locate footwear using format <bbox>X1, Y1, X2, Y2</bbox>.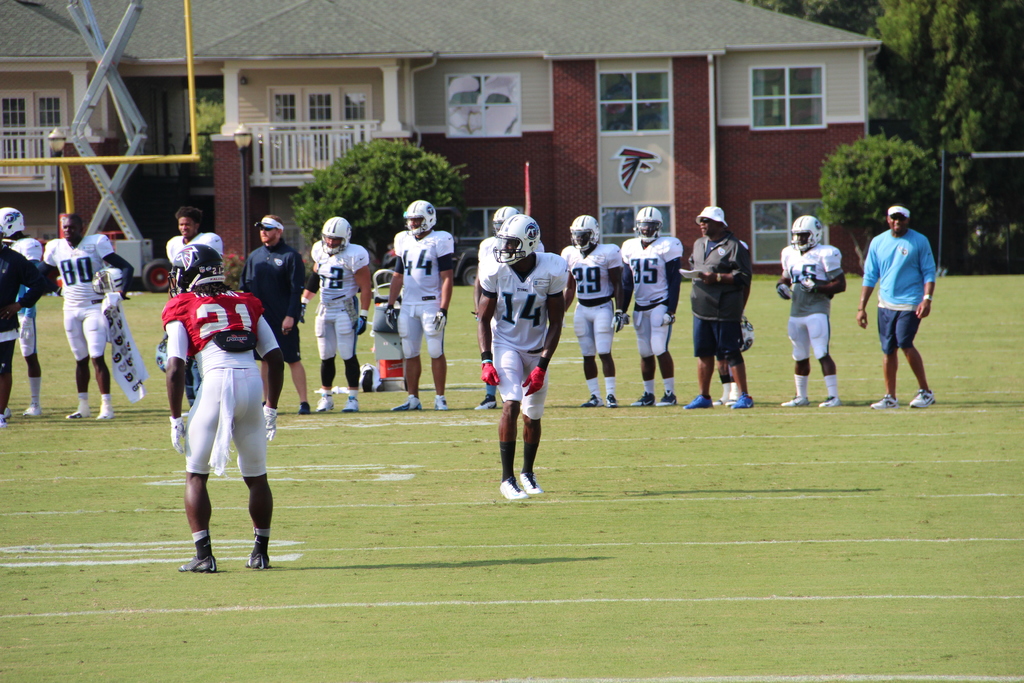
<bbox>716, 396, 726, 404</bbox>.
